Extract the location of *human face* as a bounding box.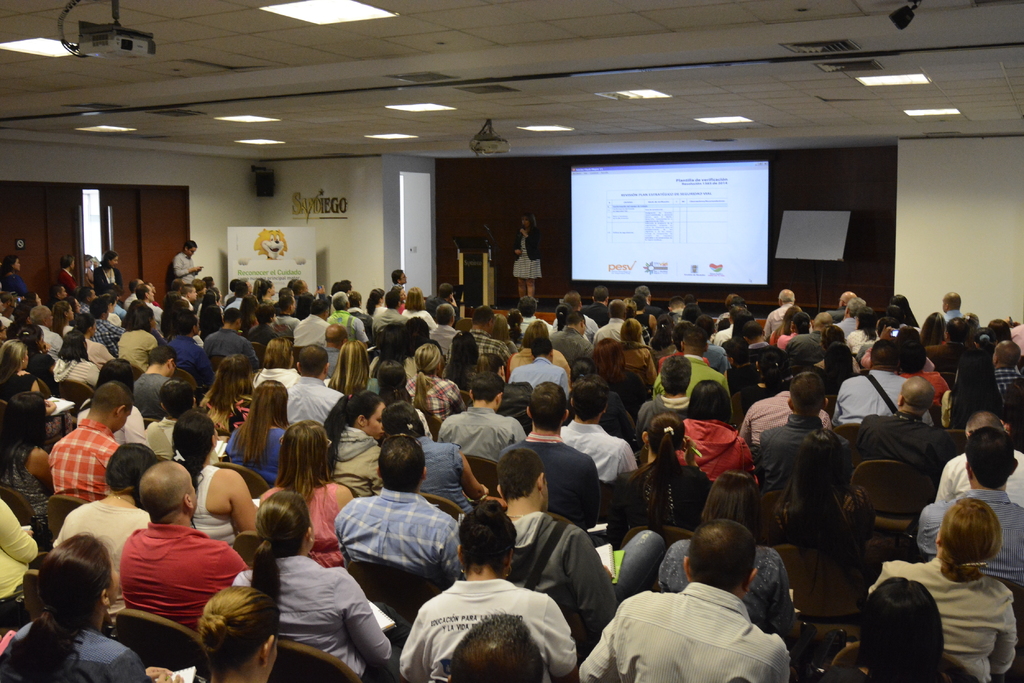
(left=189, top=289, right=196, bottom=300).
